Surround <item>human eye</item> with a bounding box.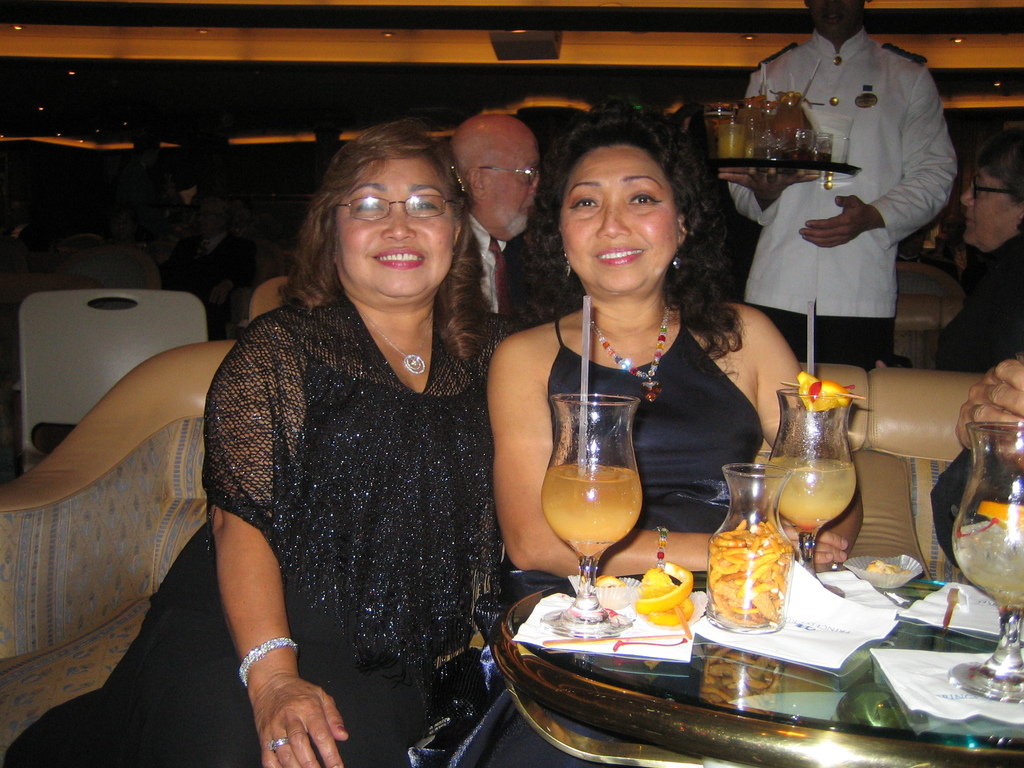
box(627, 189, 664, 212).
